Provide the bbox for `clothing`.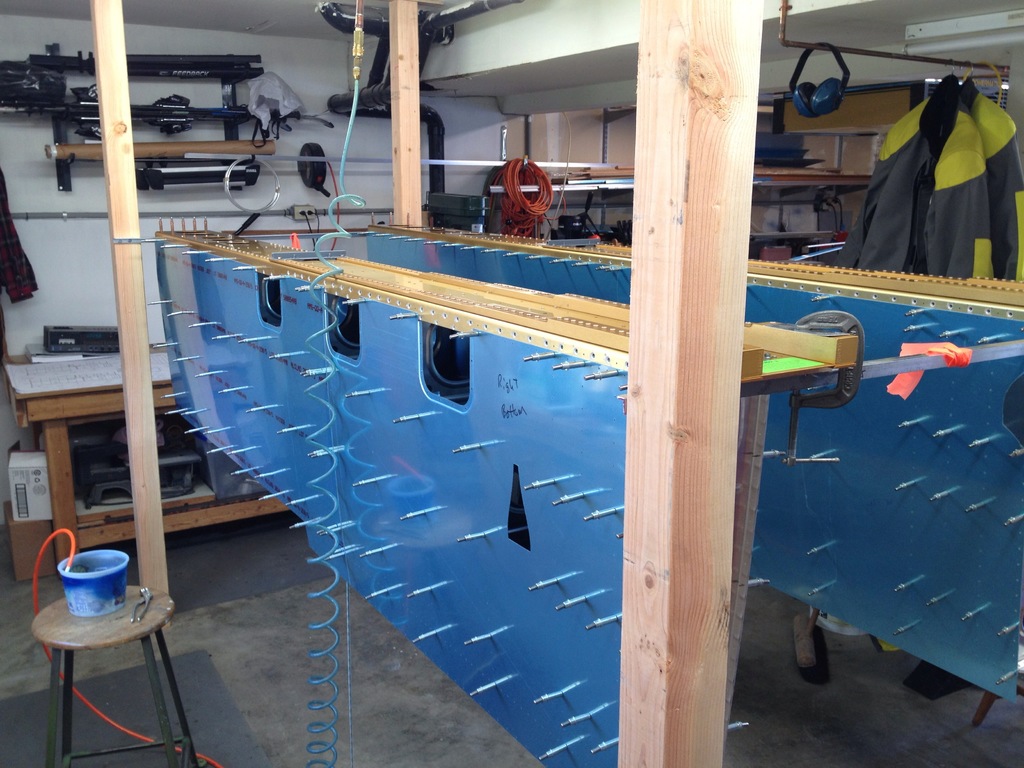
<bbox>969, 84, 1023, 290</bbox>.
